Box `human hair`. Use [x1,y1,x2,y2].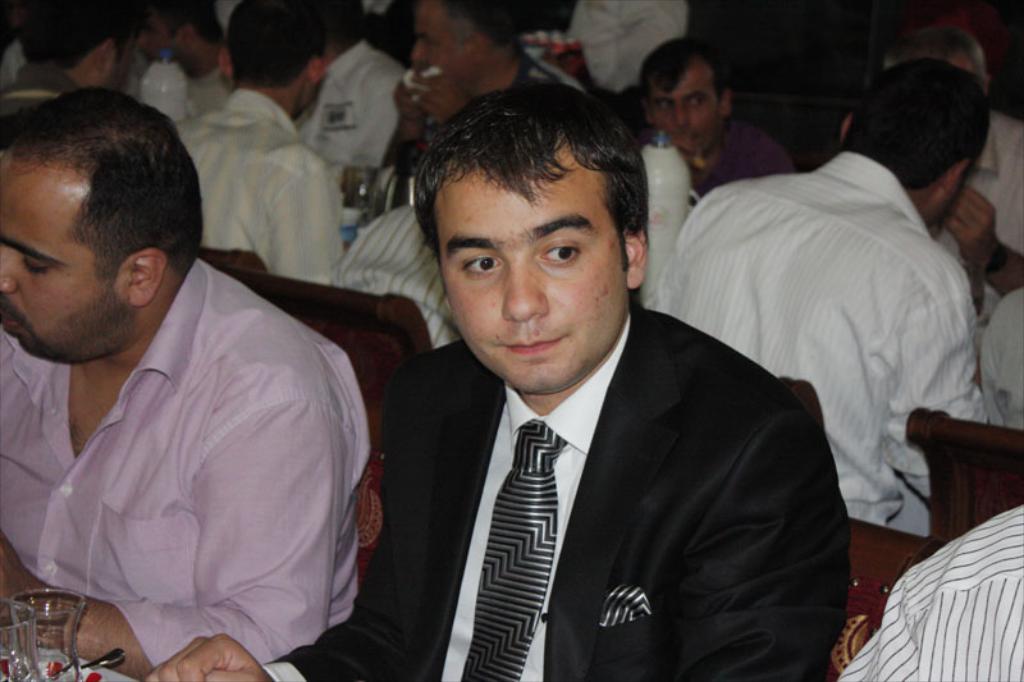
[413,72,649,282].
